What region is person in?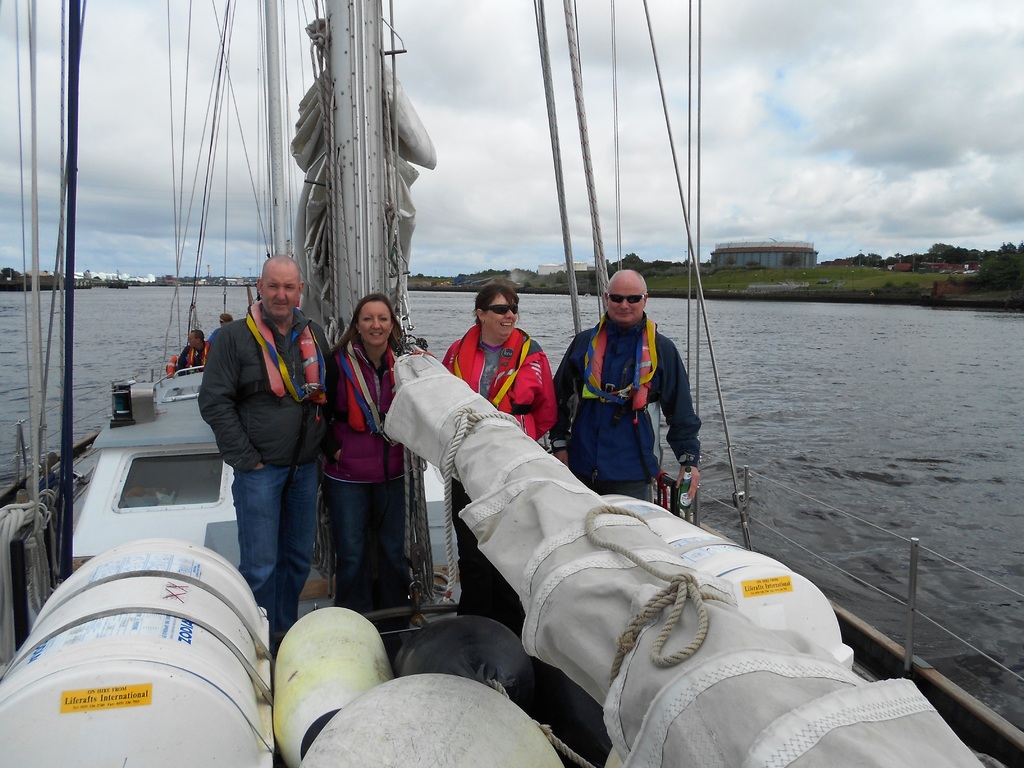
[442,282,556,635].
